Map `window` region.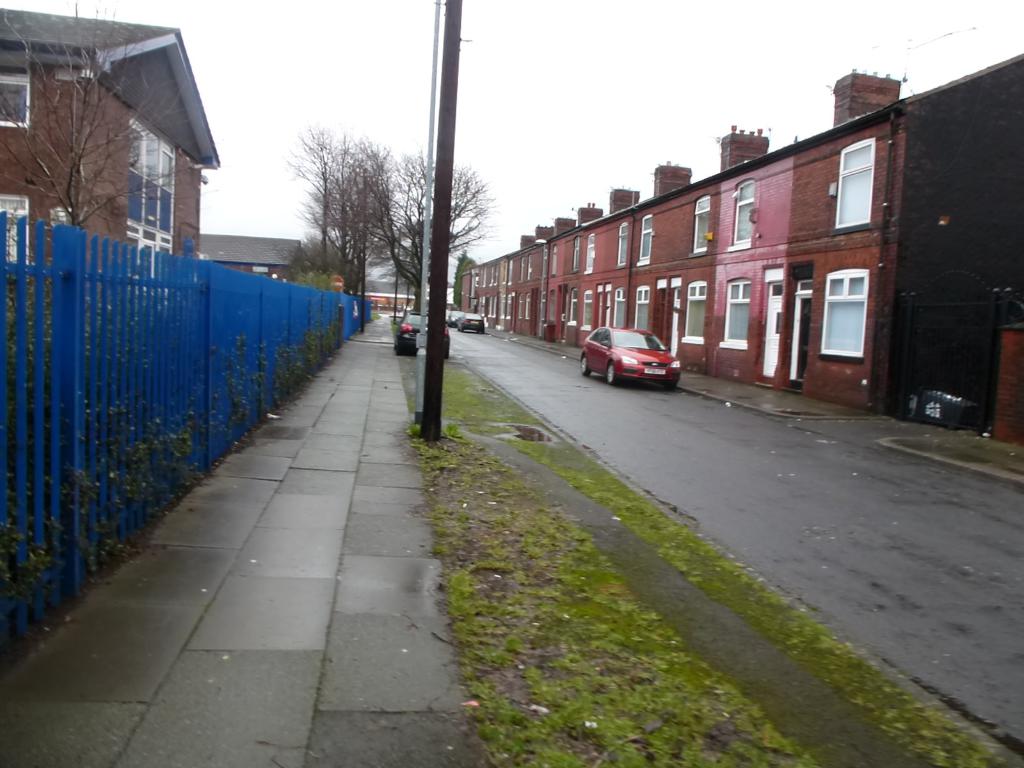
Mapped to {"x1": 0, "y1": 195, "x2": 31, "y2": 268}.
